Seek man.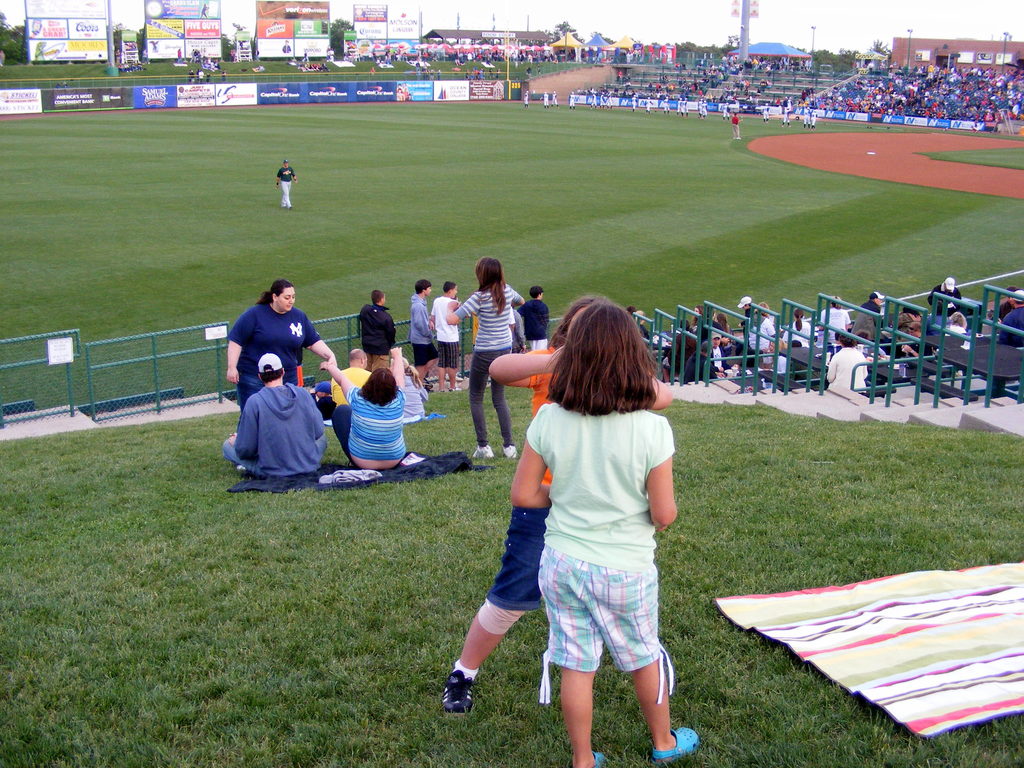
l=221, t=352, r=332, b=471.
